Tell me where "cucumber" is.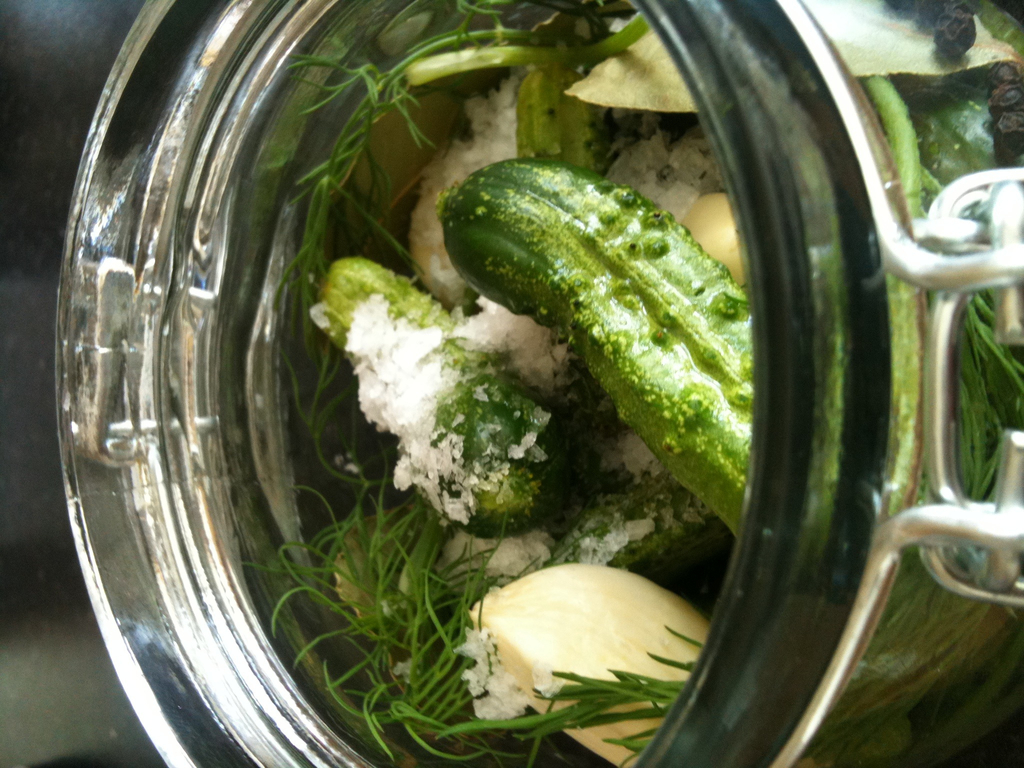
"cucumber" is at pyautogui.locateOnScreen(308, 252, 559, 538).
